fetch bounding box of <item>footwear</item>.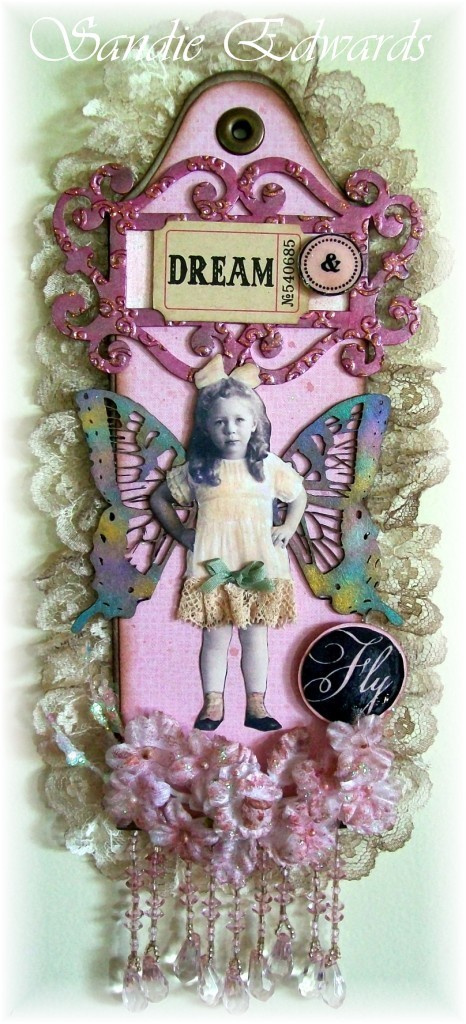
Bbox: (x1=187, y1=697, x2=226, y2=735).
